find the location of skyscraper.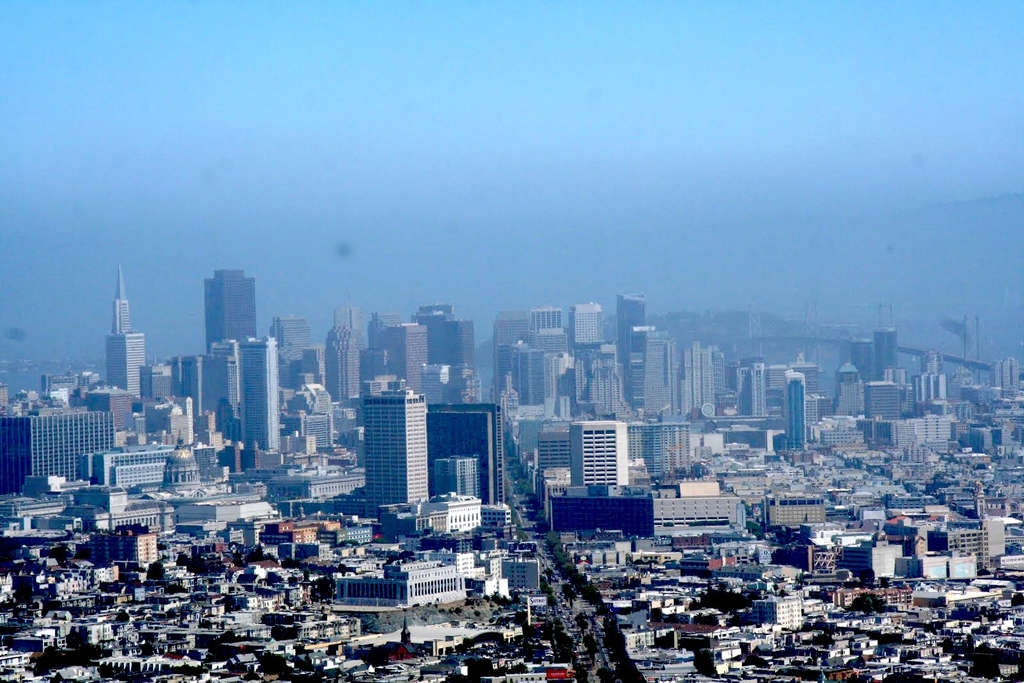
Location: [left=991, top=360, right=1023, bottom=382].
